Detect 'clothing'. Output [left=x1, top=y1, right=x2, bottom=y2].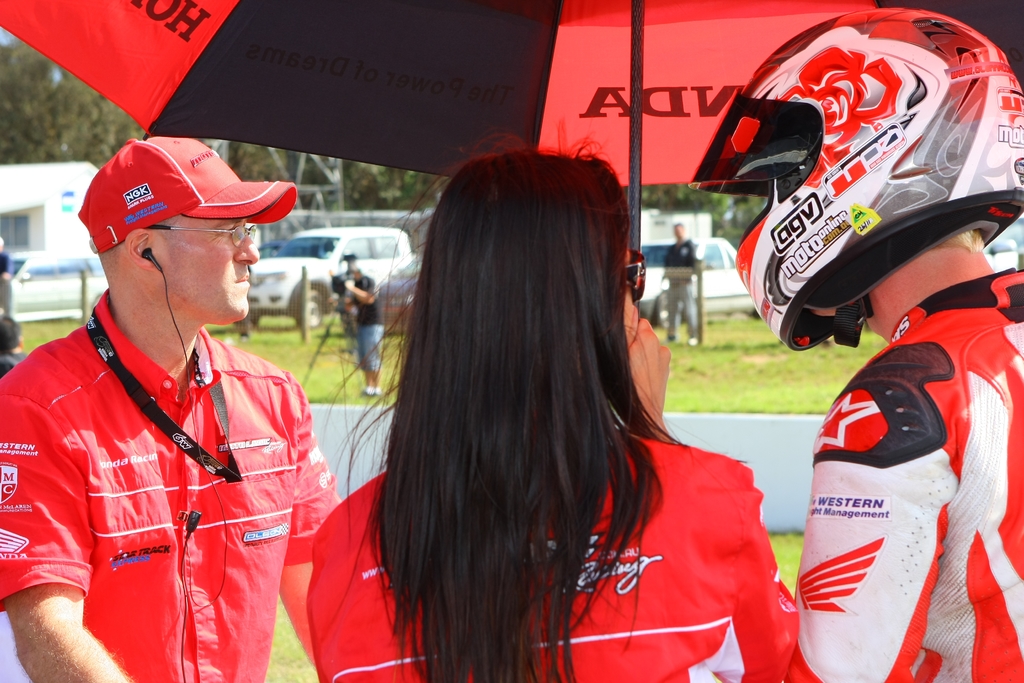
[left=788, top=262, right=1023, bottom=682].
